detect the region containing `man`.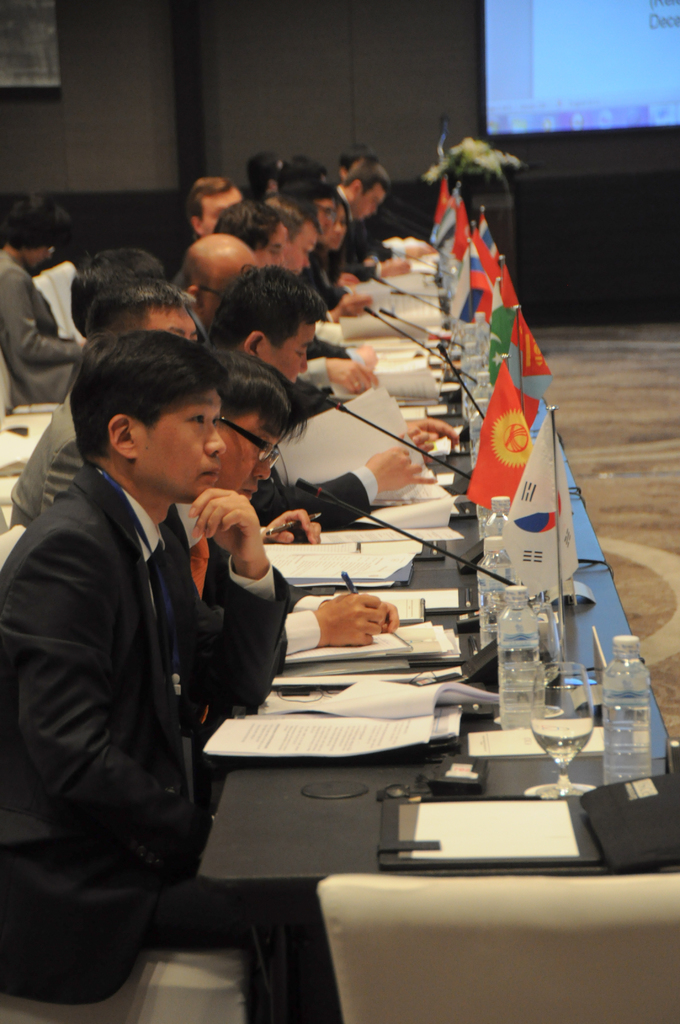
x1=0 y1=323 x2=336 y2=1023.
